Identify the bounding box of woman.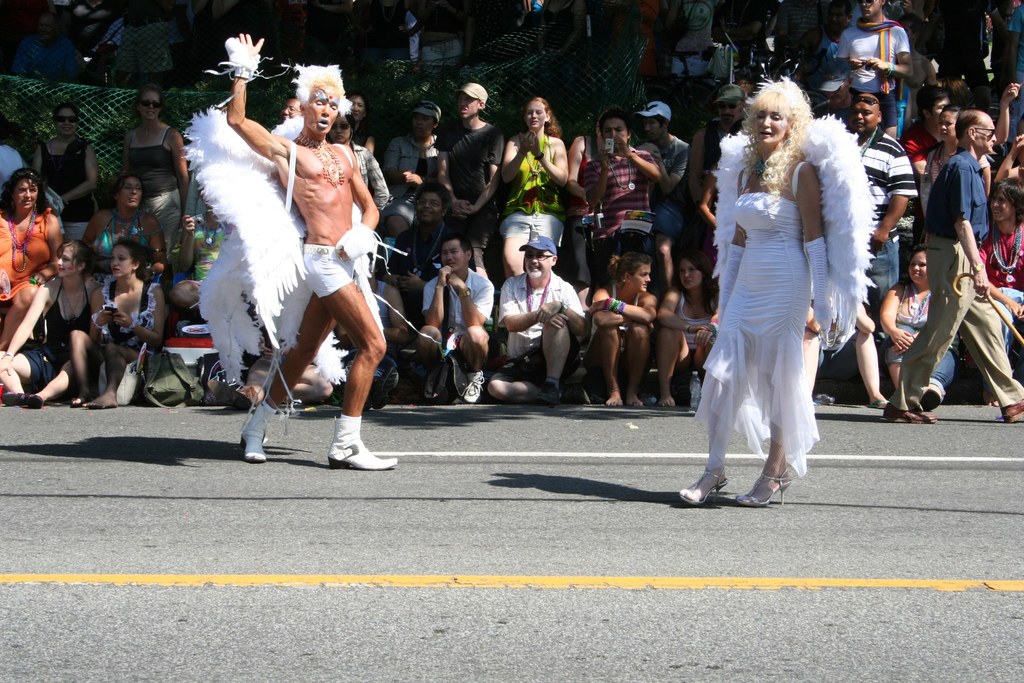
{"x1": 580, "y1": 250, "x2": 661, "y2": 407}.
